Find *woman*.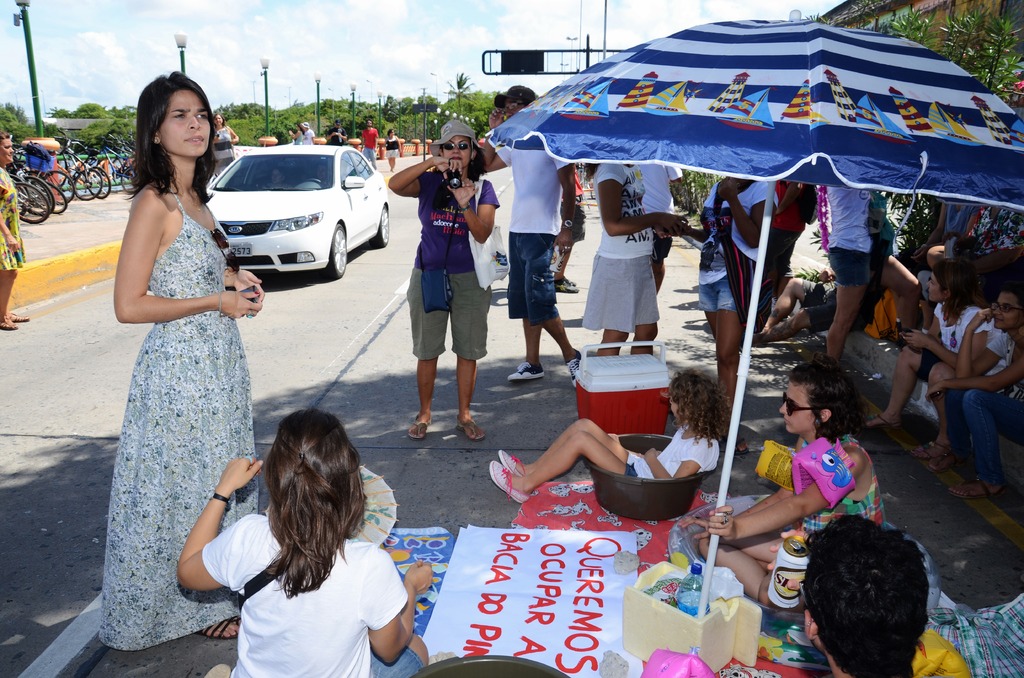
579:161:689:357.
